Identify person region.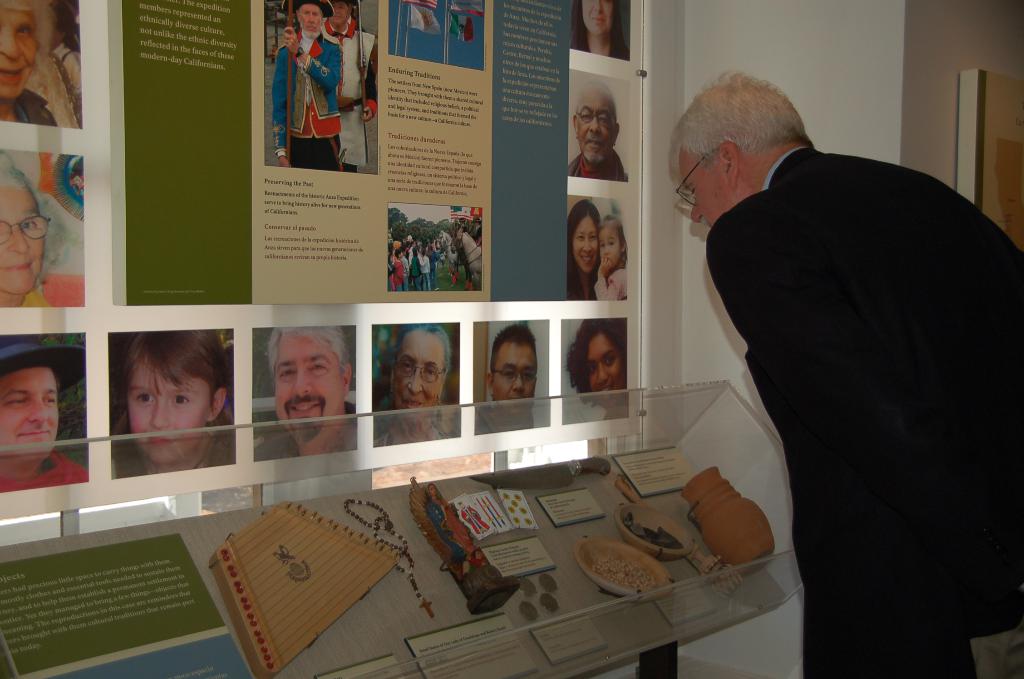
Region: rect(0, 340, 86, 497).
